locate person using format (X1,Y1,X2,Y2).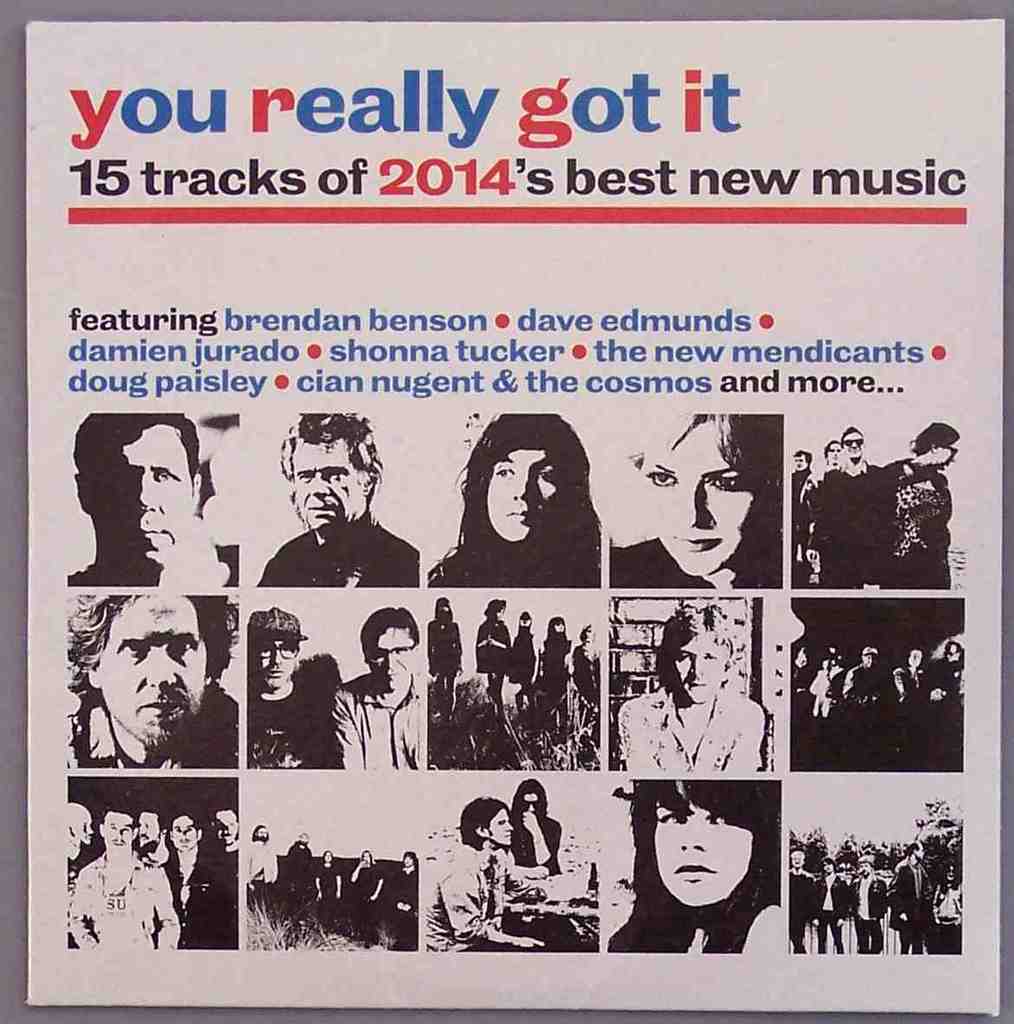
(888,844,933,955).
